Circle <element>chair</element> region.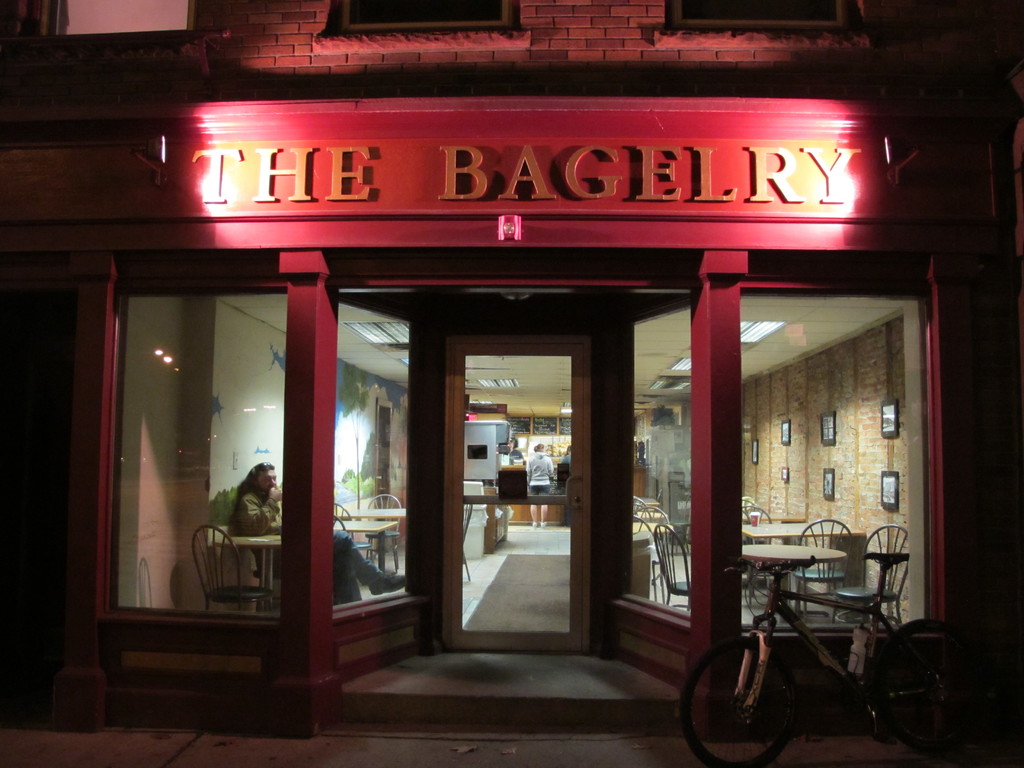
Region: locate(794, 513, 855, 620).
